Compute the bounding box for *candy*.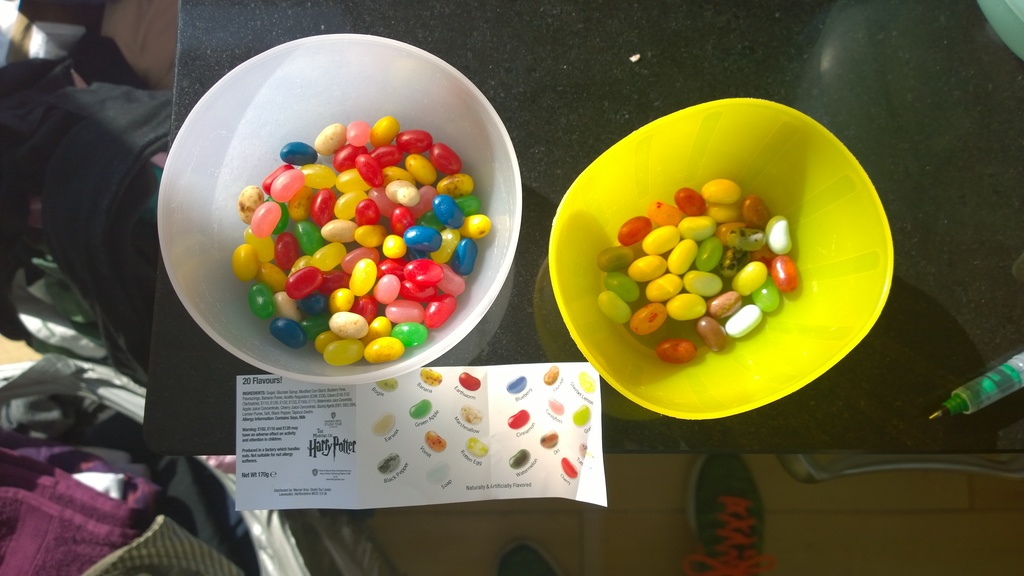
(x1=407, y1=397, x2=431, y2=420).
